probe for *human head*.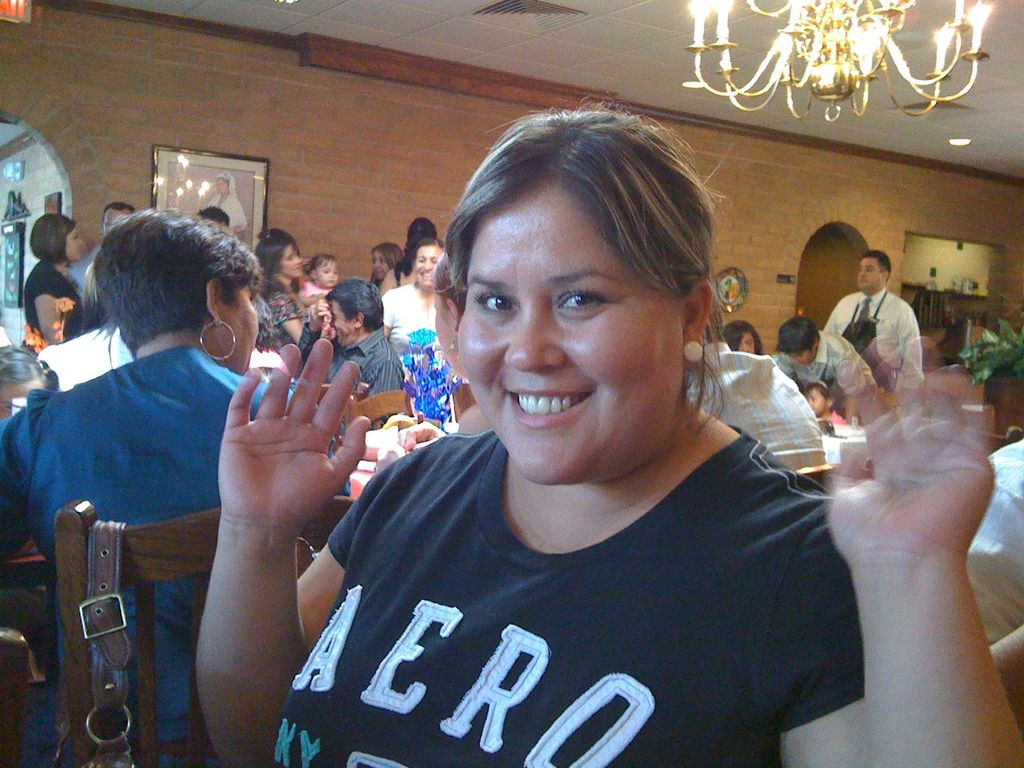
Probe result: (x1=201, y1=211, x2=231, y2=228).
